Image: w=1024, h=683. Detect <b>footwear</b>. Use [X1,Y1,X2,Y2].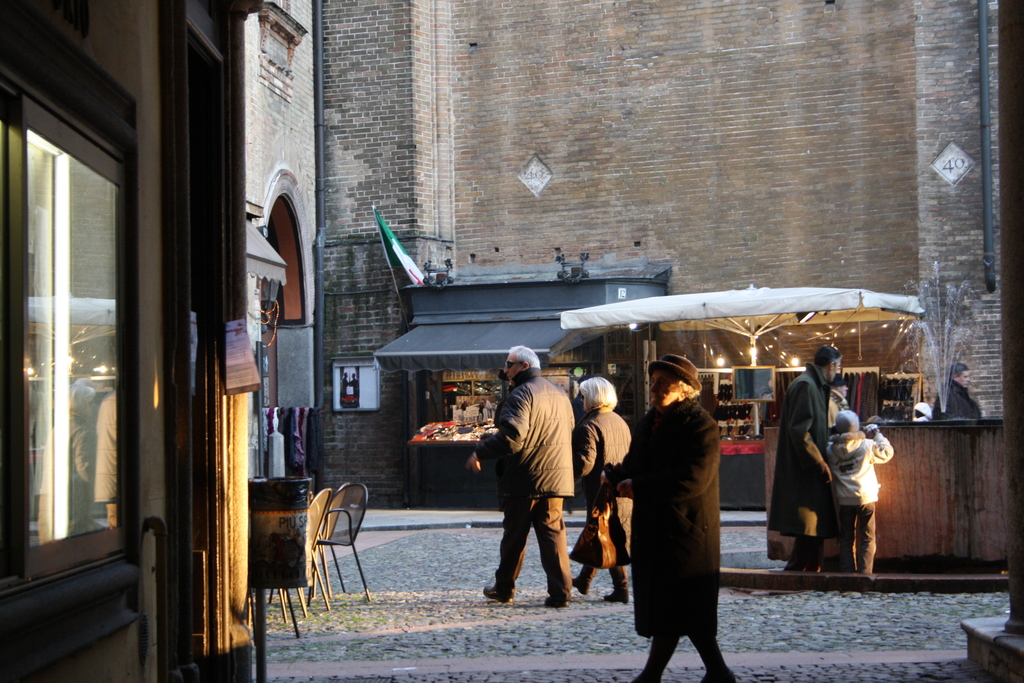
[598,592,627,604].
